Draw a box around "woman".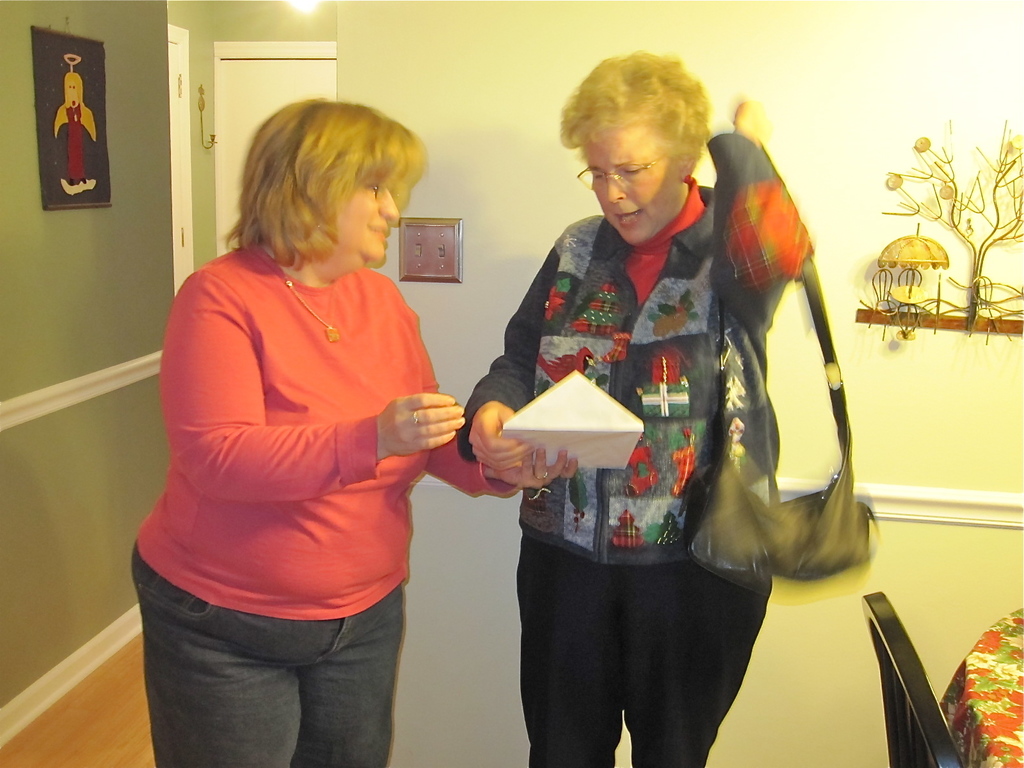
l=127, t=97, r=578, b=767.
